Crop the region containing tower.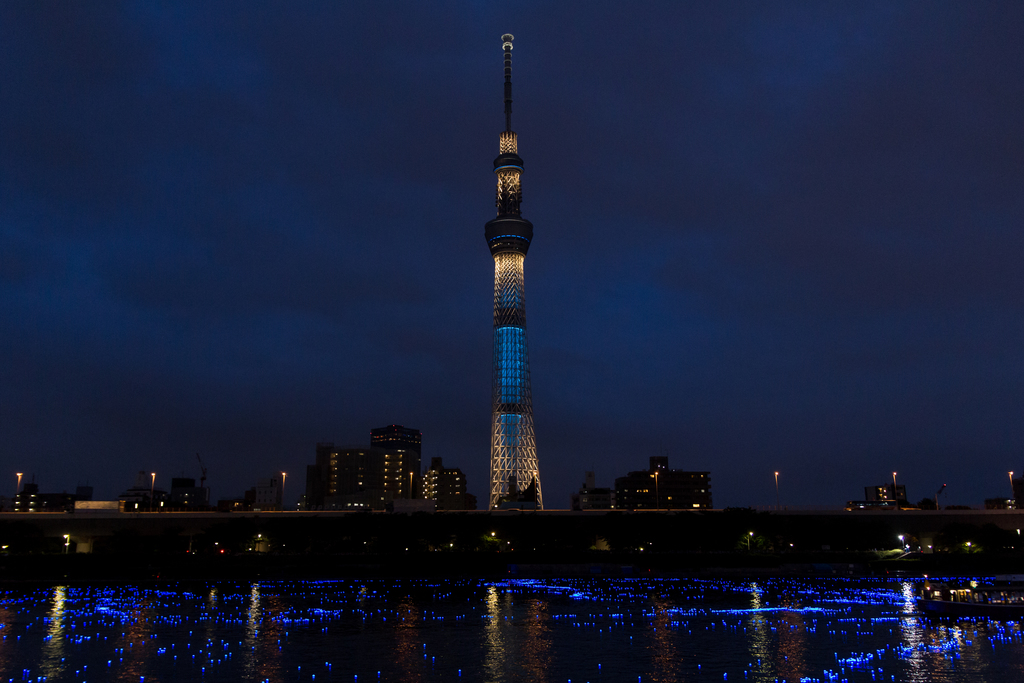
Crop region: [425, 465, 463, 507].
